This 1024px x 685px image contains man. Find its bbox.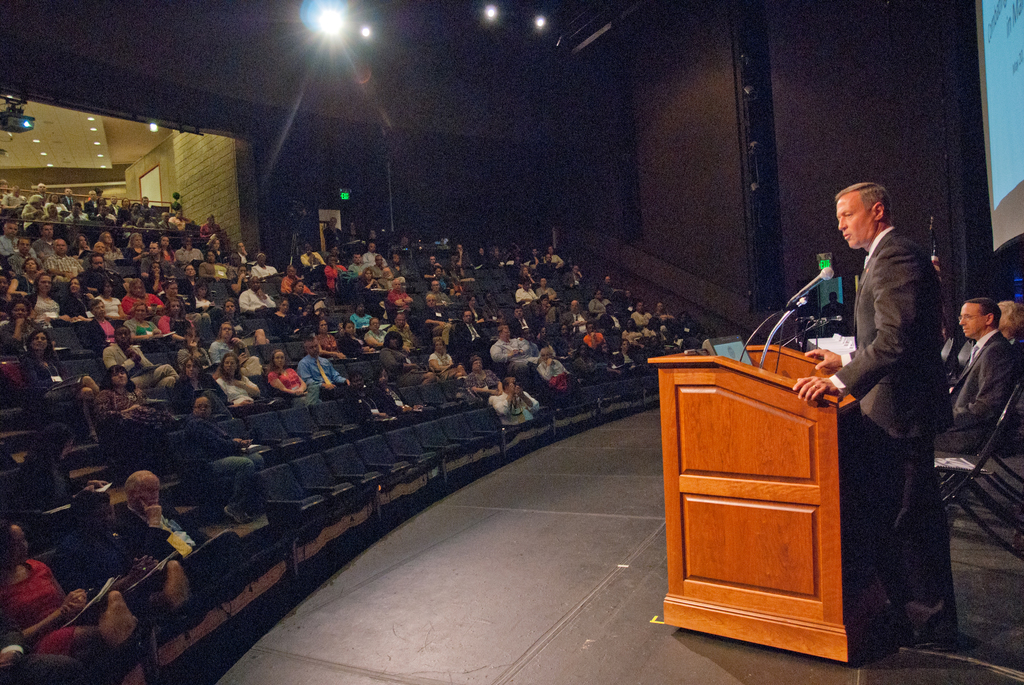
x1=353 y1=371 x2=397 y2=422.
